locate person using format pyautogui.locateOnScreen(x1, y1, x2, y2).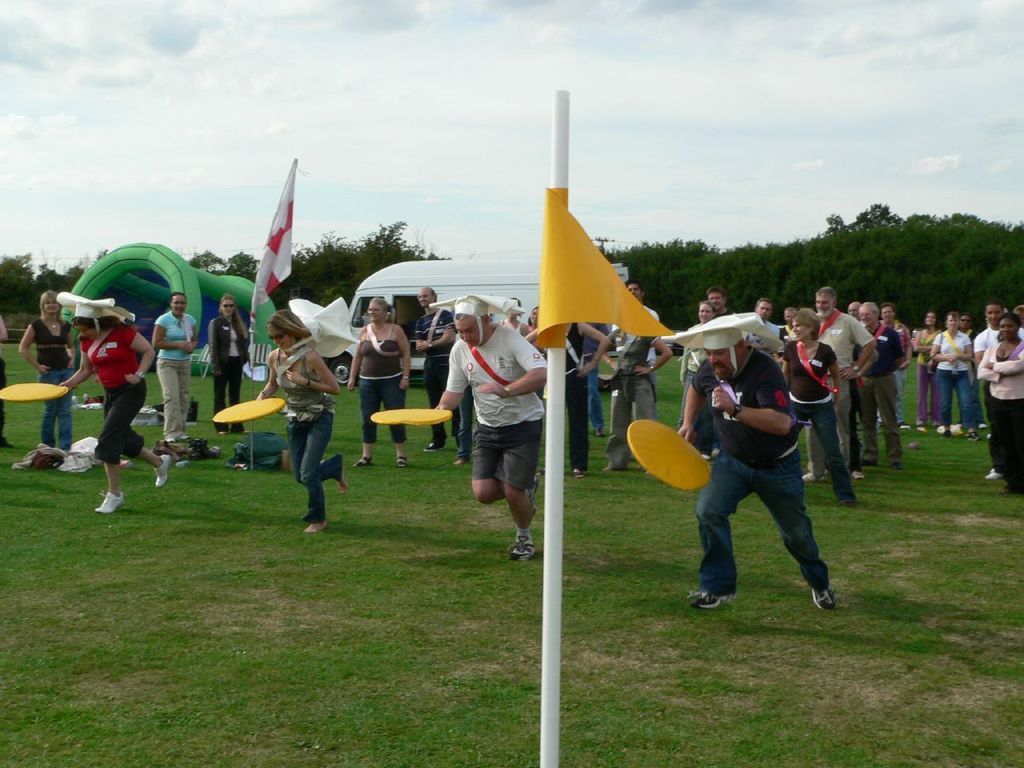
pyautogui.locateOnScreen(341, 290, 410, 466).
